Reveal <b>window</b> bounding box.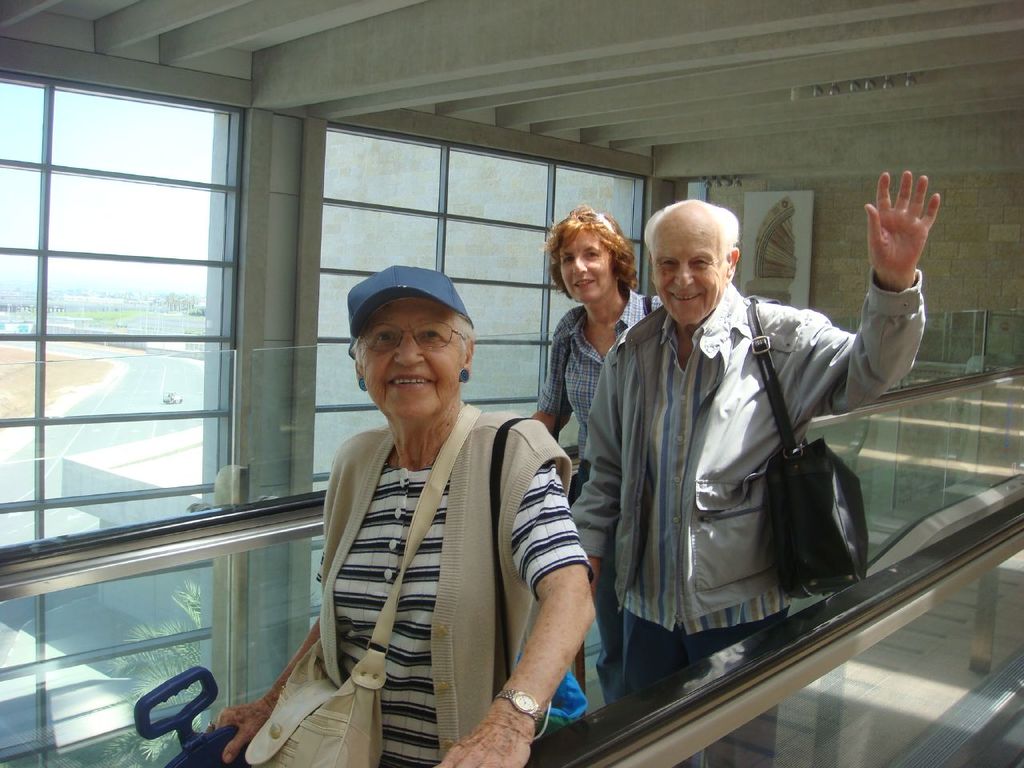
Revealed: x1=314 y1=125 x2=646 y2=492.
